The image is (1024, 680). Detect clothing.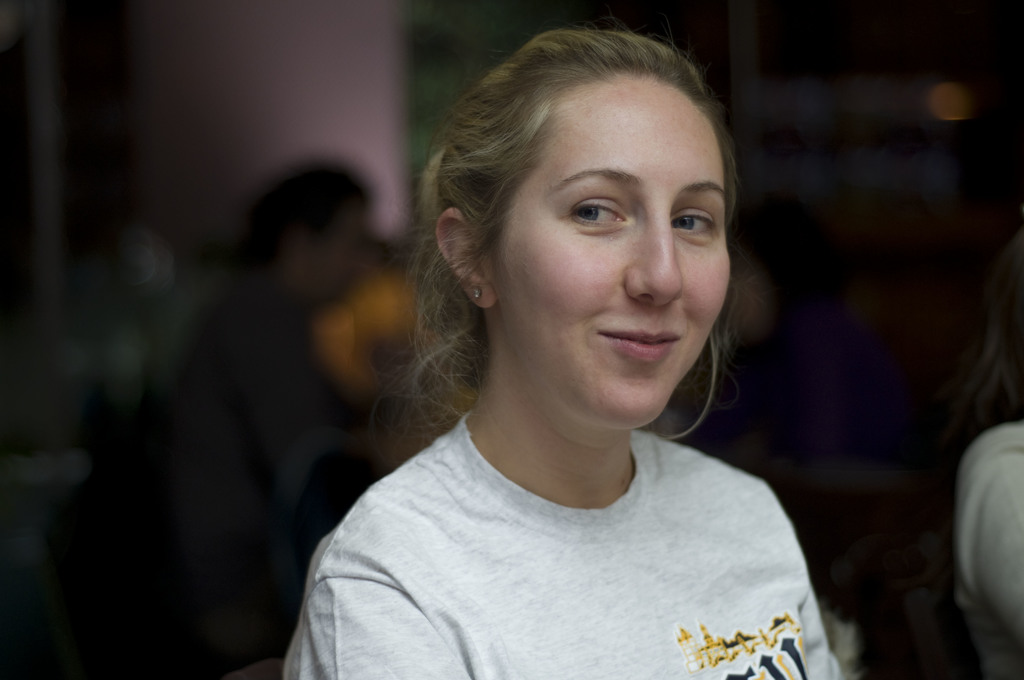
Detection: <region>249, 387, 861, 665</region>.
